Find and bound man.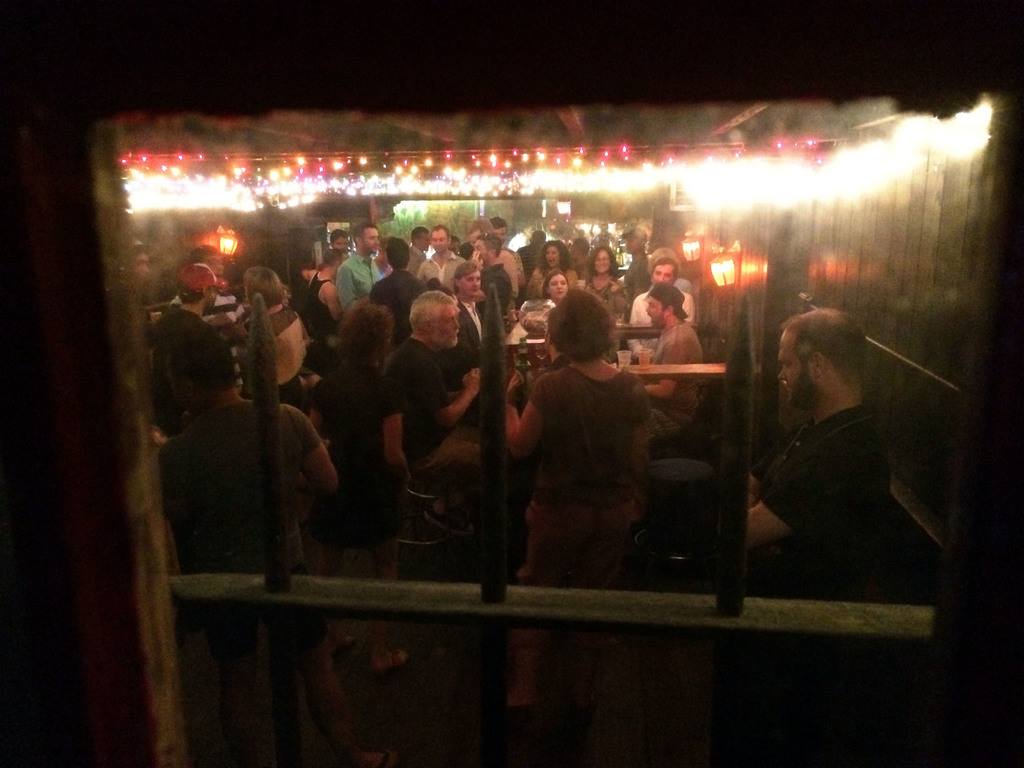
Bound: bbox=[513, 231, 548, 275].
